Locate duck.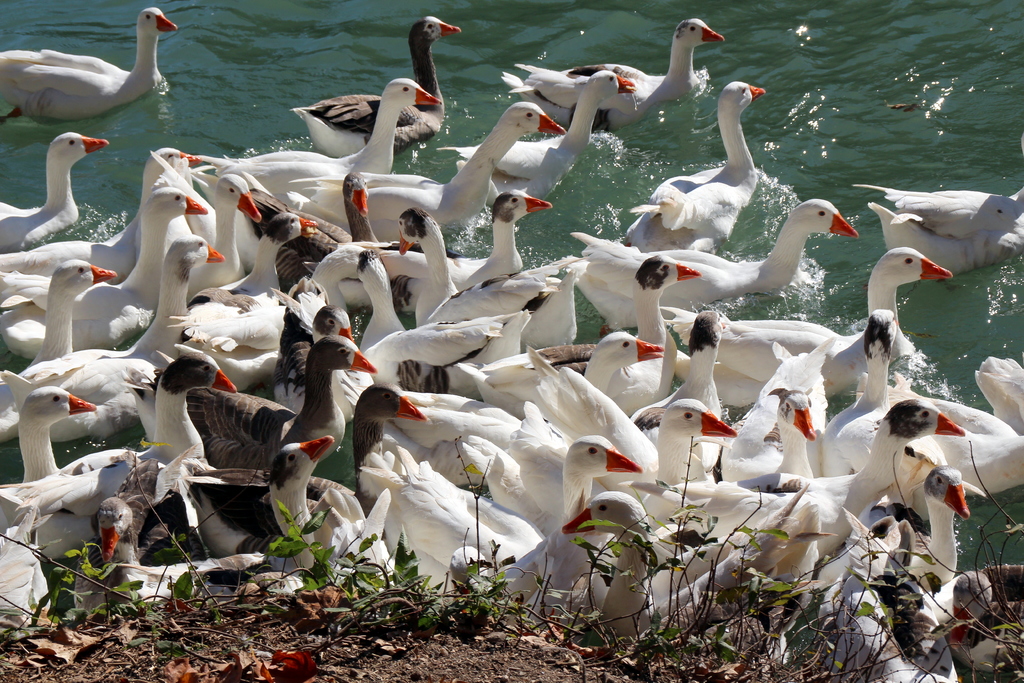
Bounding box: (831, 300, 902, 486).
